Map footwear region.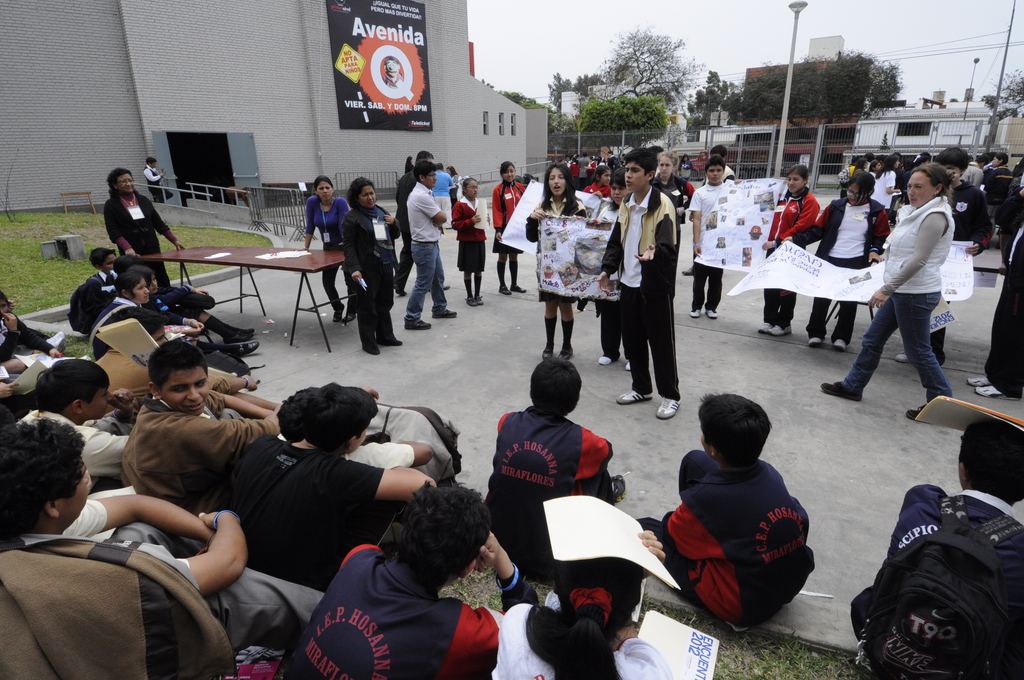
Mapped to pyautogui.locateOnScreen(560, 314, 577, 358).
